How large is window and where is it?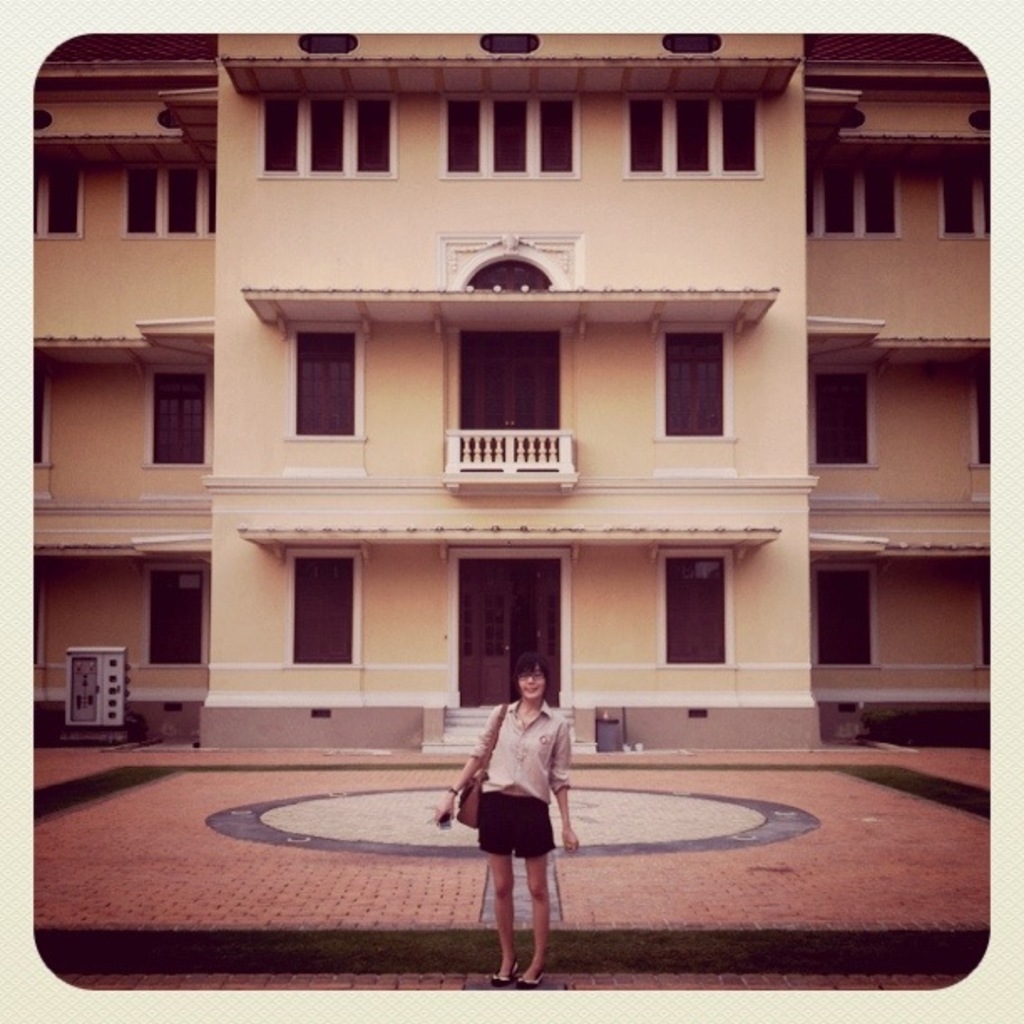
Bounding box: 294/328/361/440.
